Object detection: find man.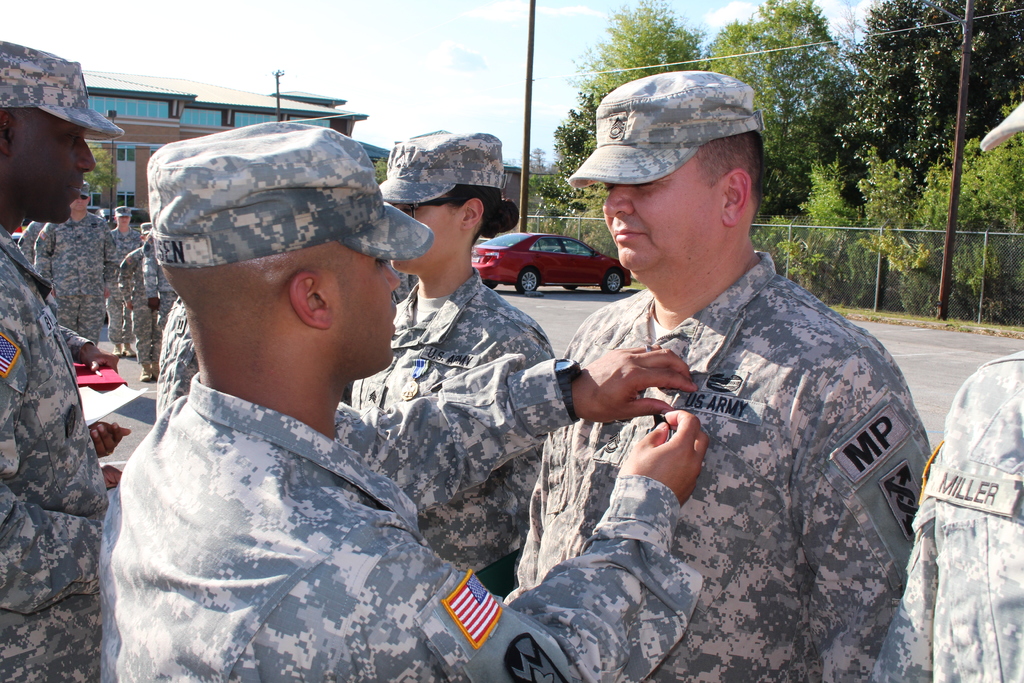
box(100, 204, 147, 359).
